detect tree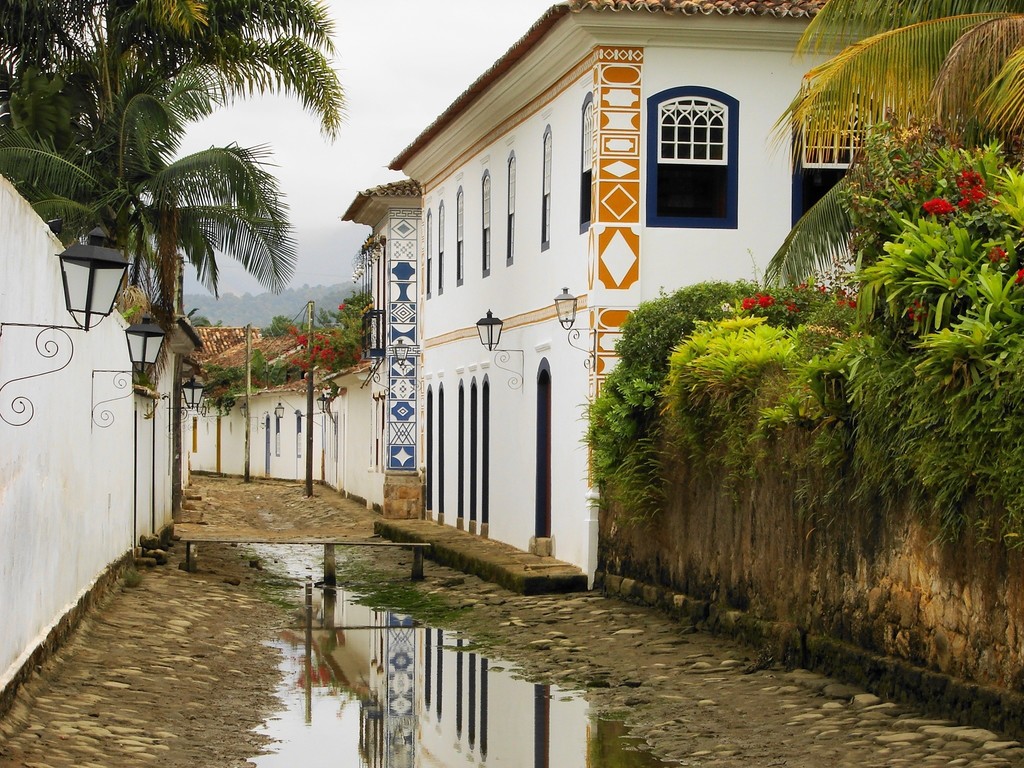
locate(769, 0, 1023, 285)
